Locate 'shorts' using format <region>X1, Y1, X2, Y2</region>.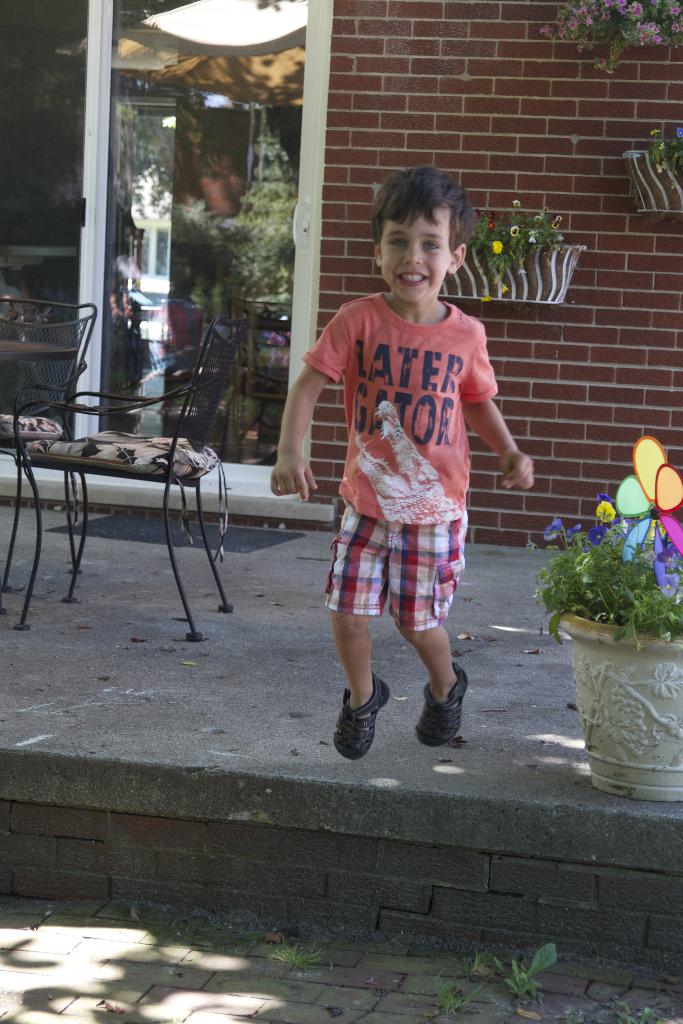
<region>326, 500, 490, 629</region>.
